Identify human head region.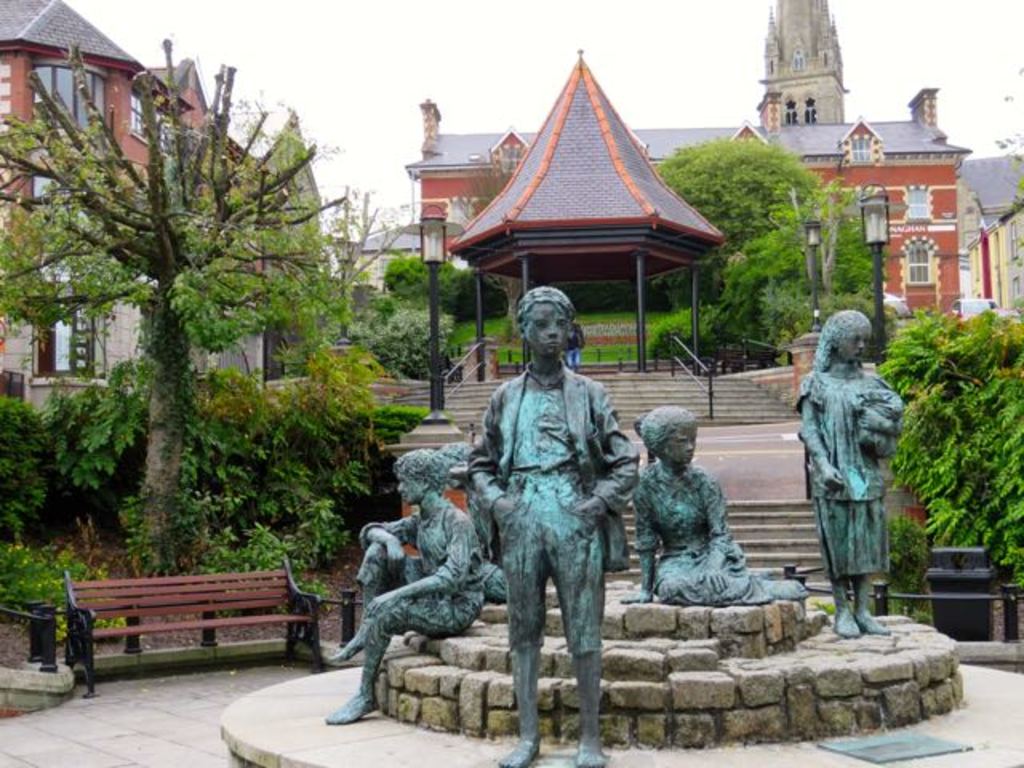
Region: <box>822,309,870,363</box>.
